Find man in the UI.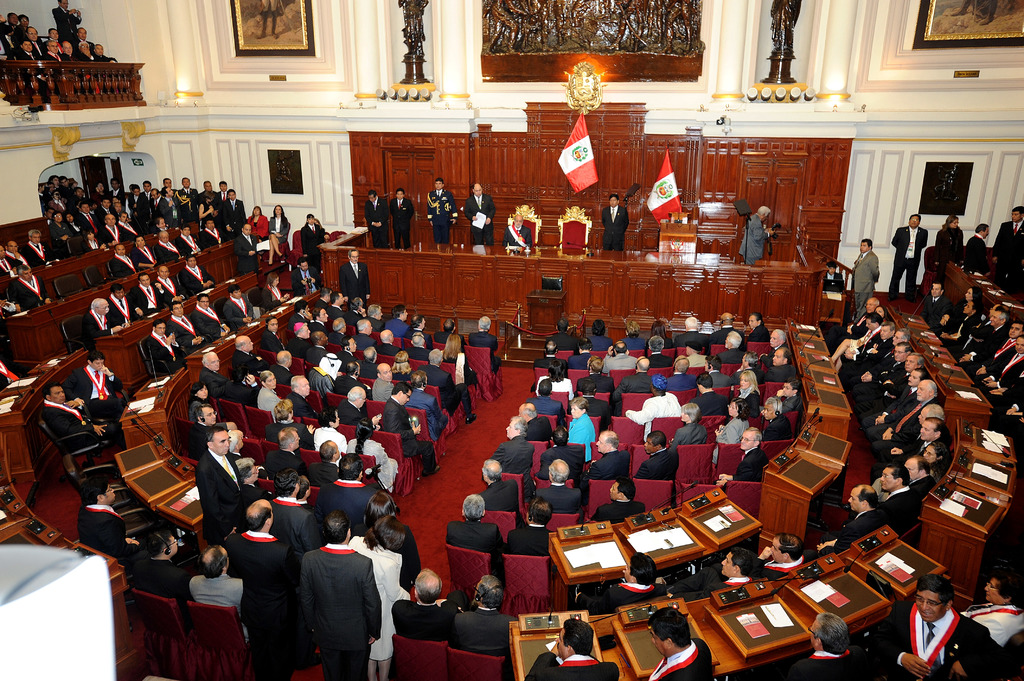
UI element at 844 237 883 324.
